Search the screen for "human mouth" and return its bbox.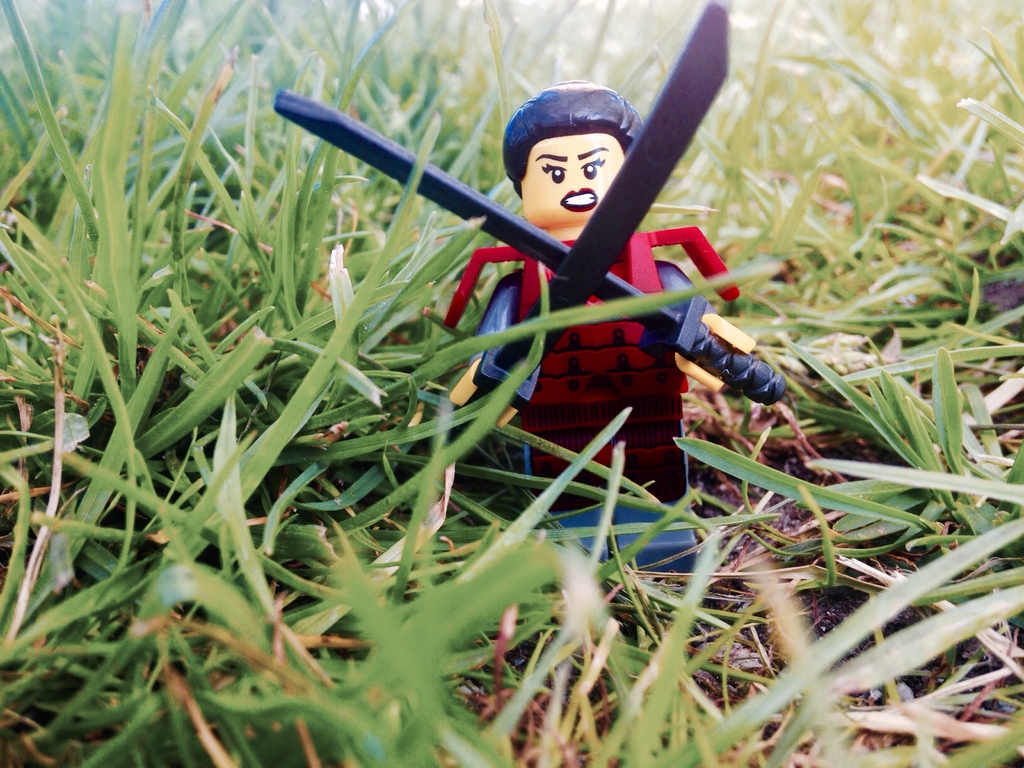
Found: bbox=[562, 186, 599, 213].
